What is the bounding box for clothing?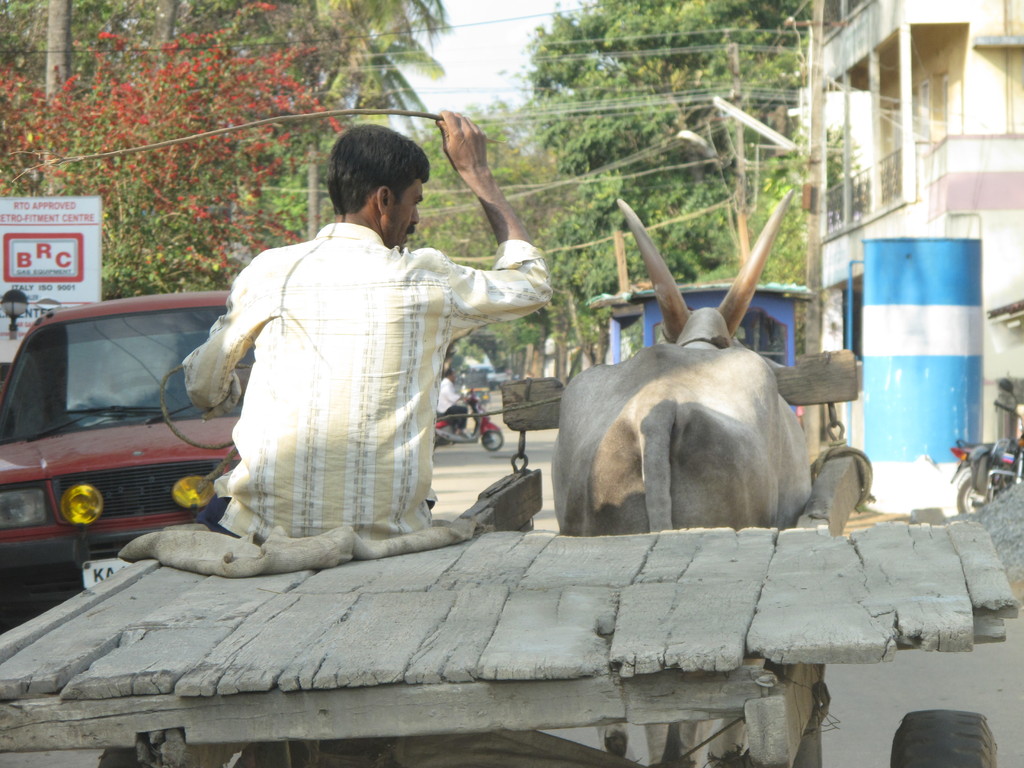
crop(440, 376, 469, 435).
